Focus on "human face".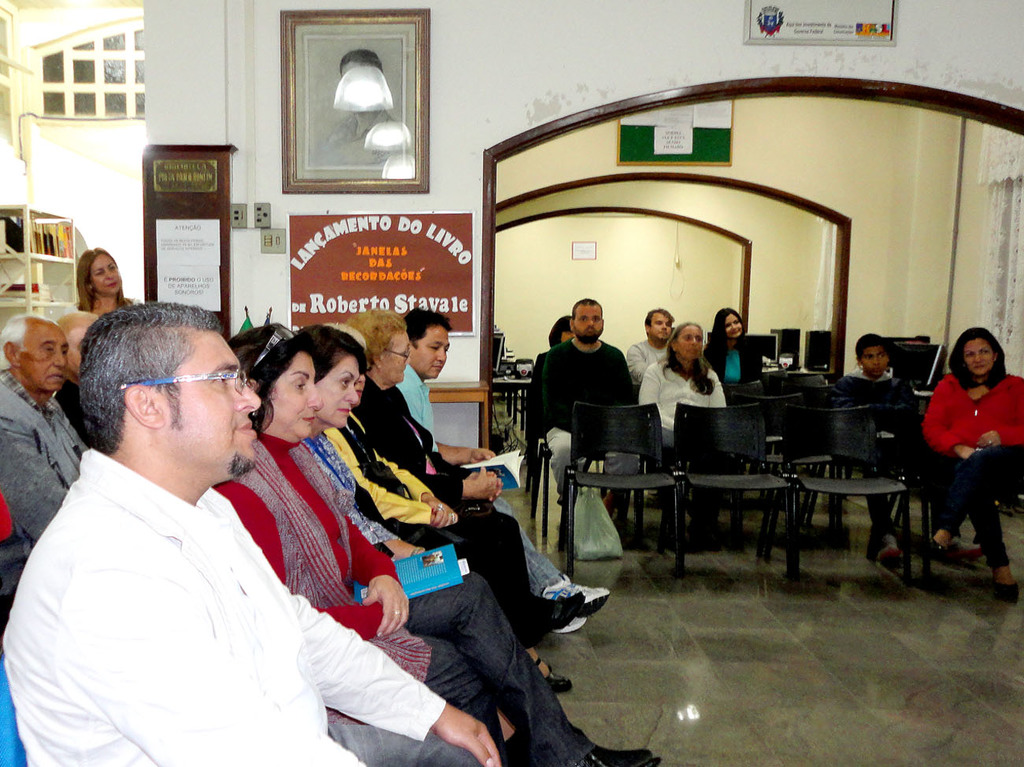
Focused at locate(413, 324, 444, 379).
